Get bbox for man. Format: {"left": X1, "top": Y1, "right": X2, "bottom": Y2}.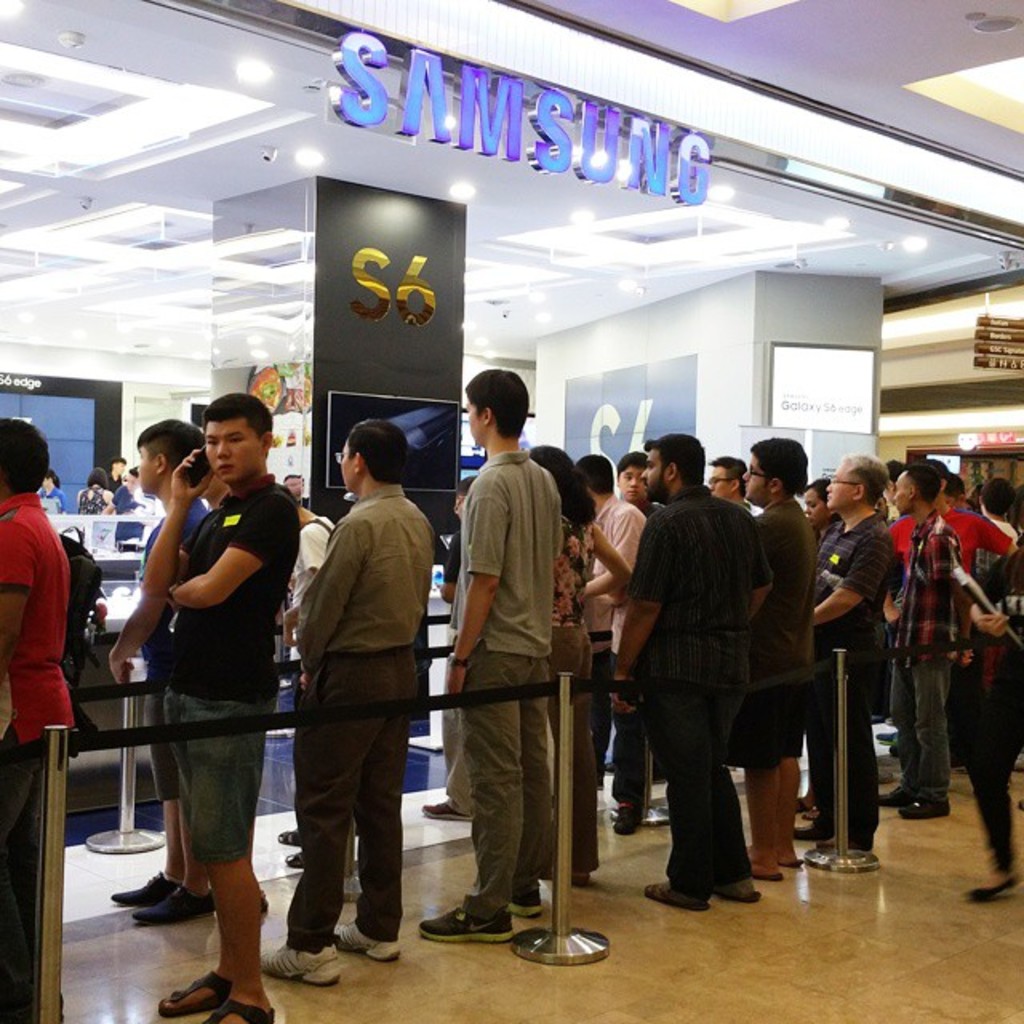
{"left": 114, "top": 458, "right": 134, "bottom": 480}.
